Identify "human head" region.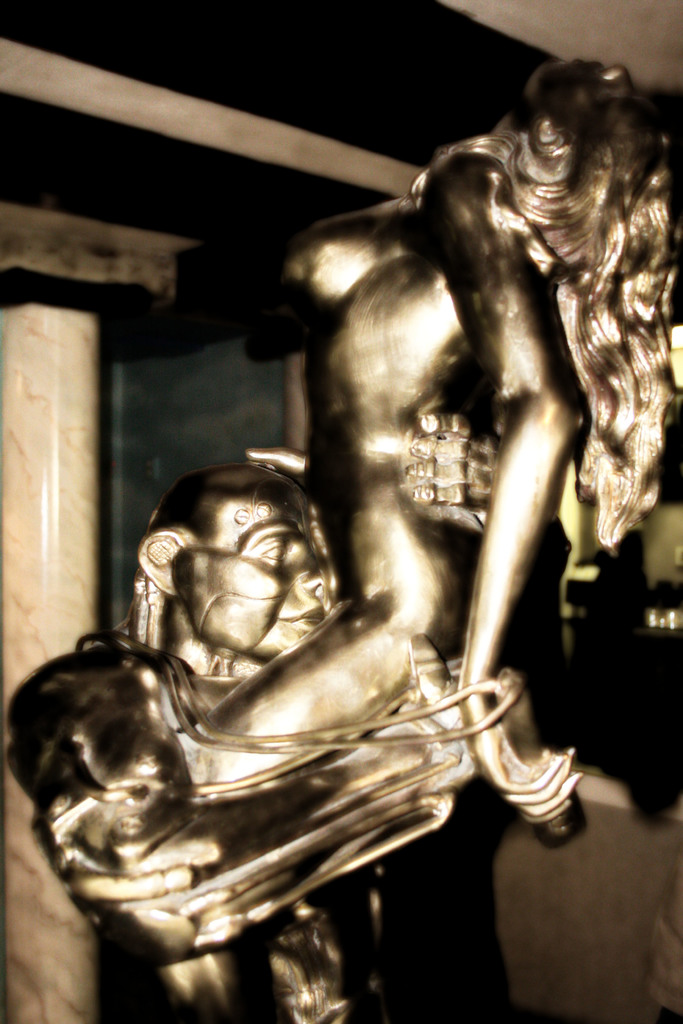
Region: 83, 736, 197, 841.
